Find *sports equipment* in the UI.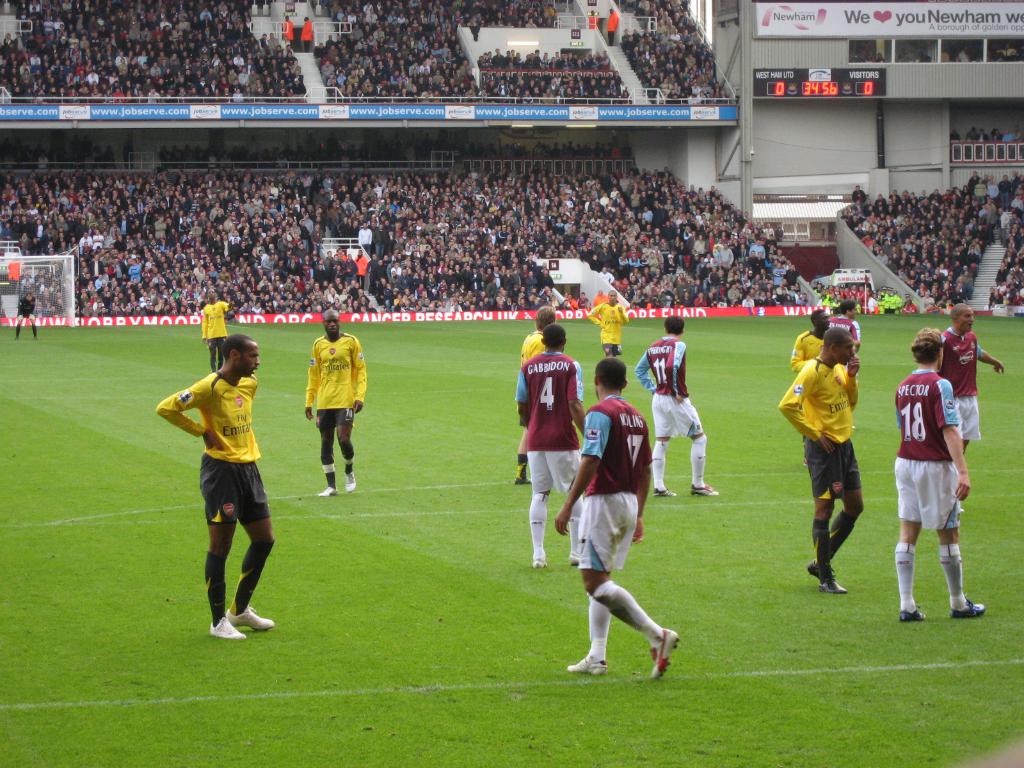
UI element at 207/612/248/641.
